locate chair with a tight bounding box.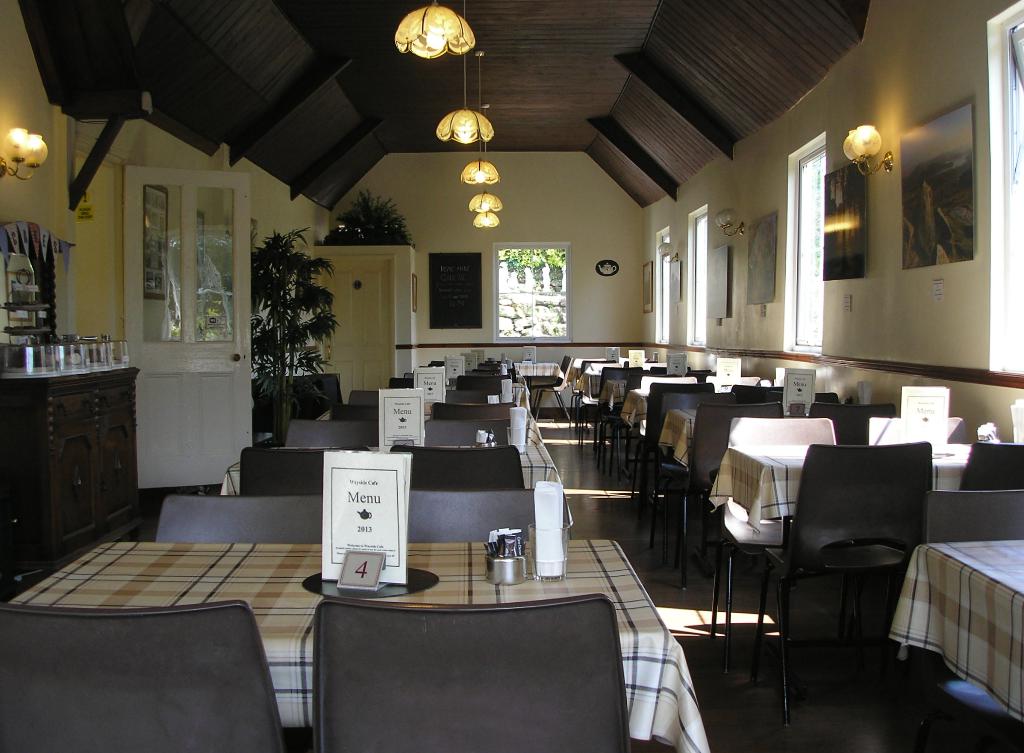
crop(538, 354, 572, 427).
